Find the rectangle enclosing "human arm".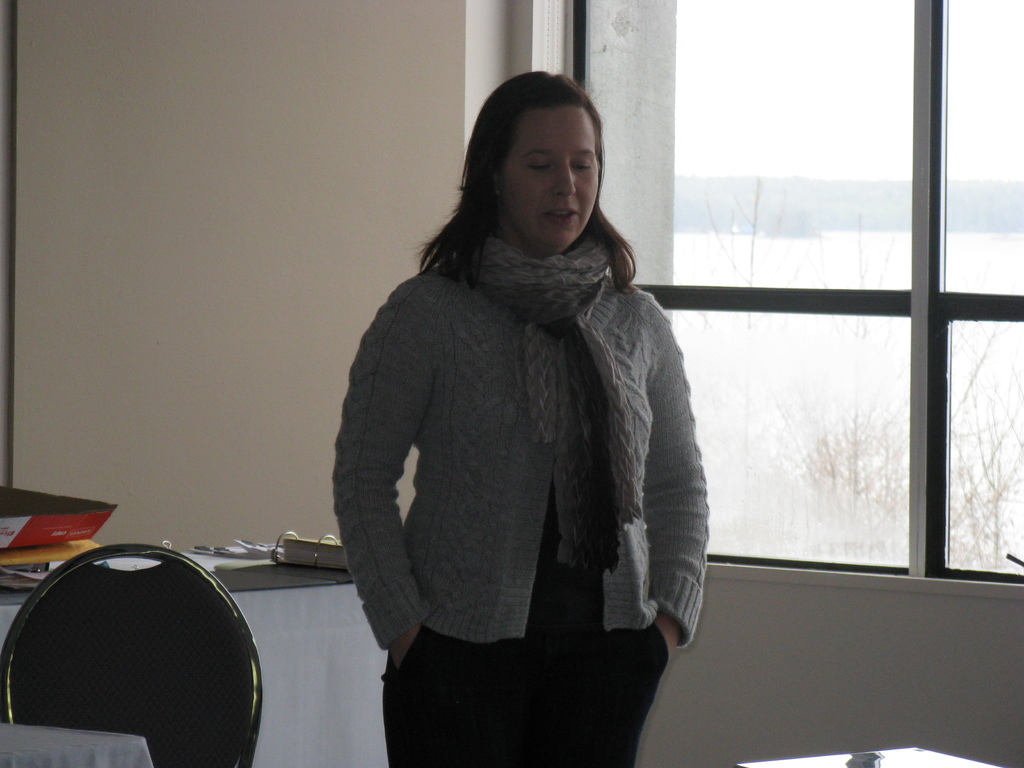
[left=353, top=312, right=450, bottom=673].
